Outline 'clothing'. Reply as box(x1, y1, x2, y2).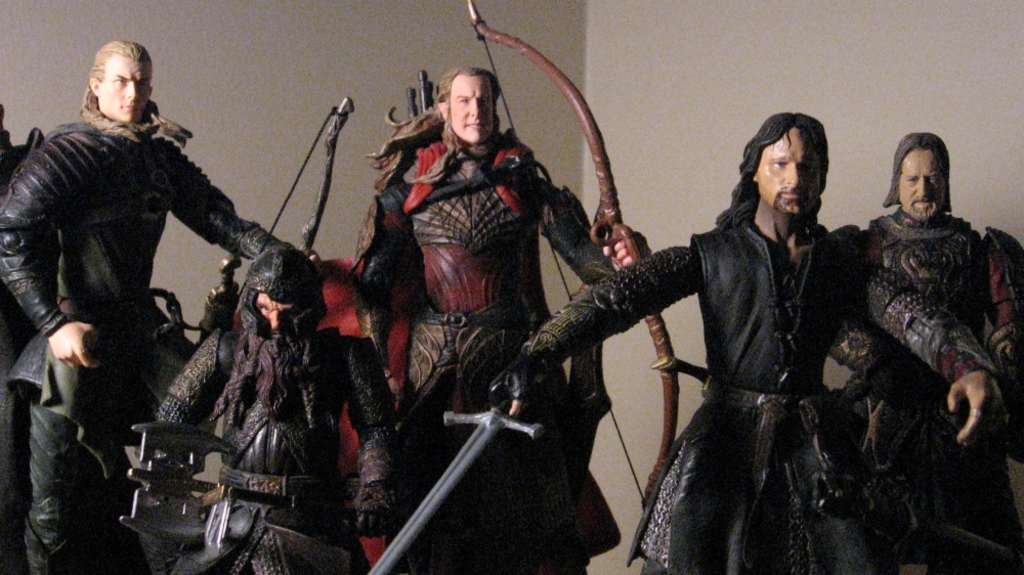
box(532, 202, 999, 574).
